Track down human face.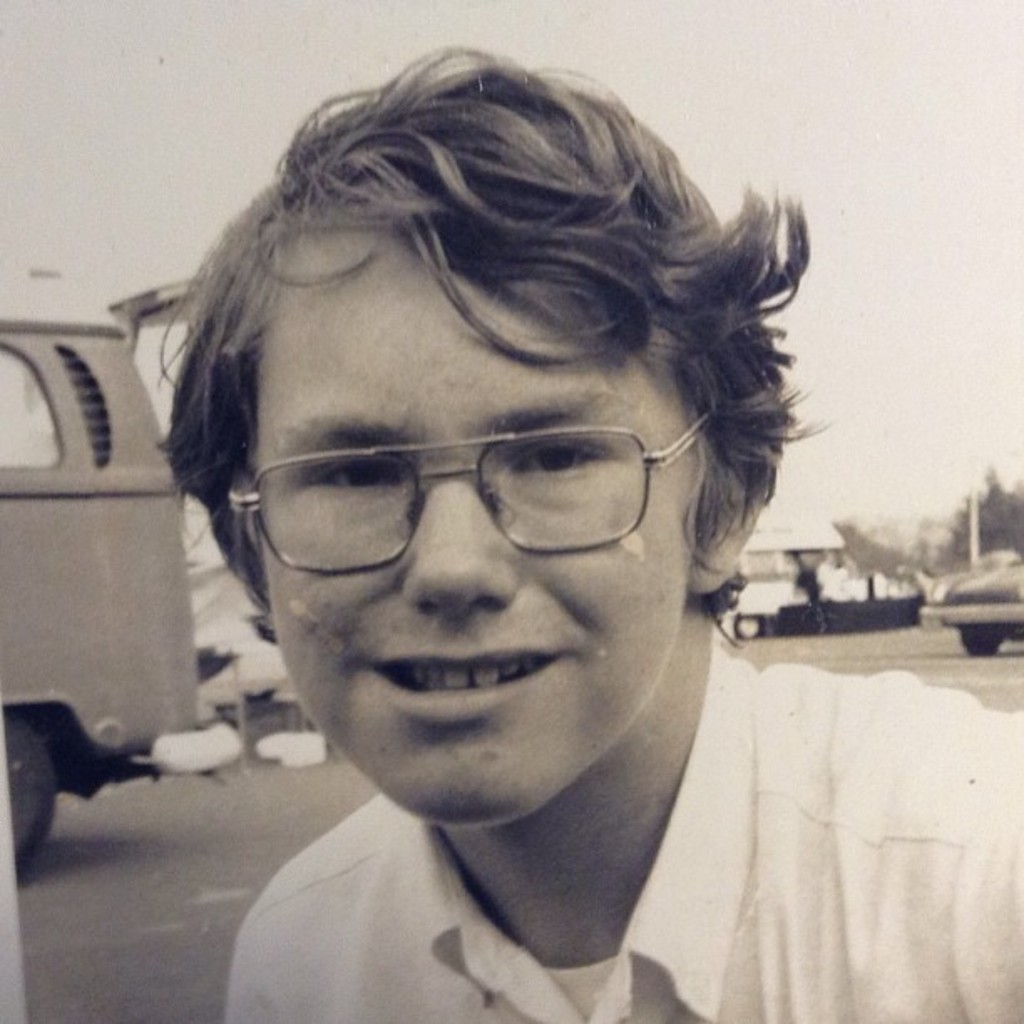
Tracked to {"left": 204, "top": 182, "right": 775, "bottom": 828}.
